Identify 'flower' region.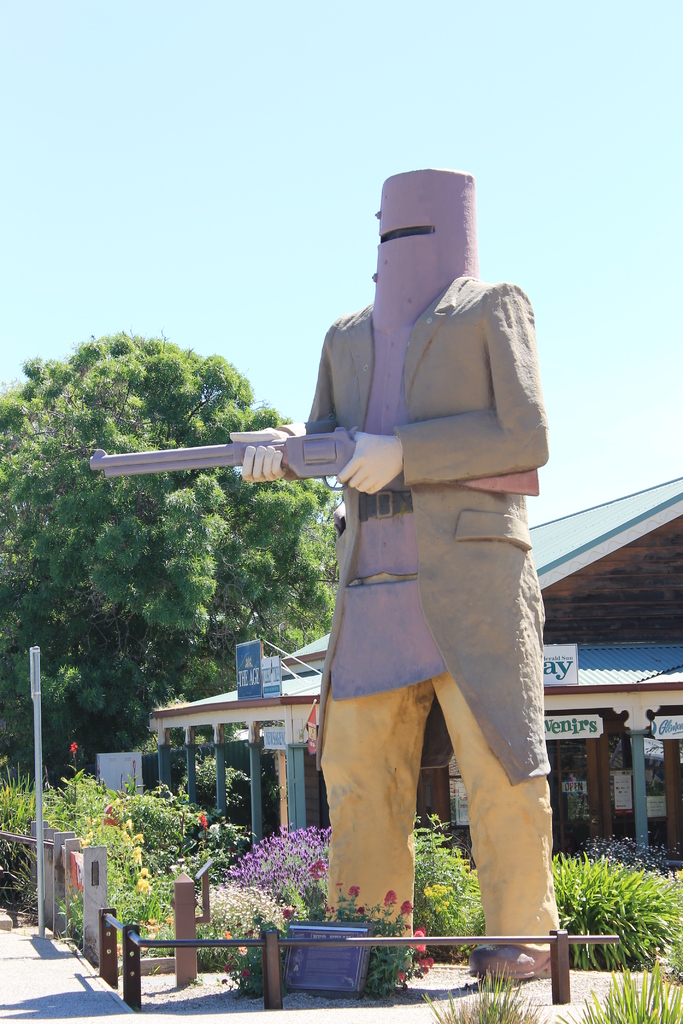
Region: [left=396, top=900, right=411, bottom=915].
